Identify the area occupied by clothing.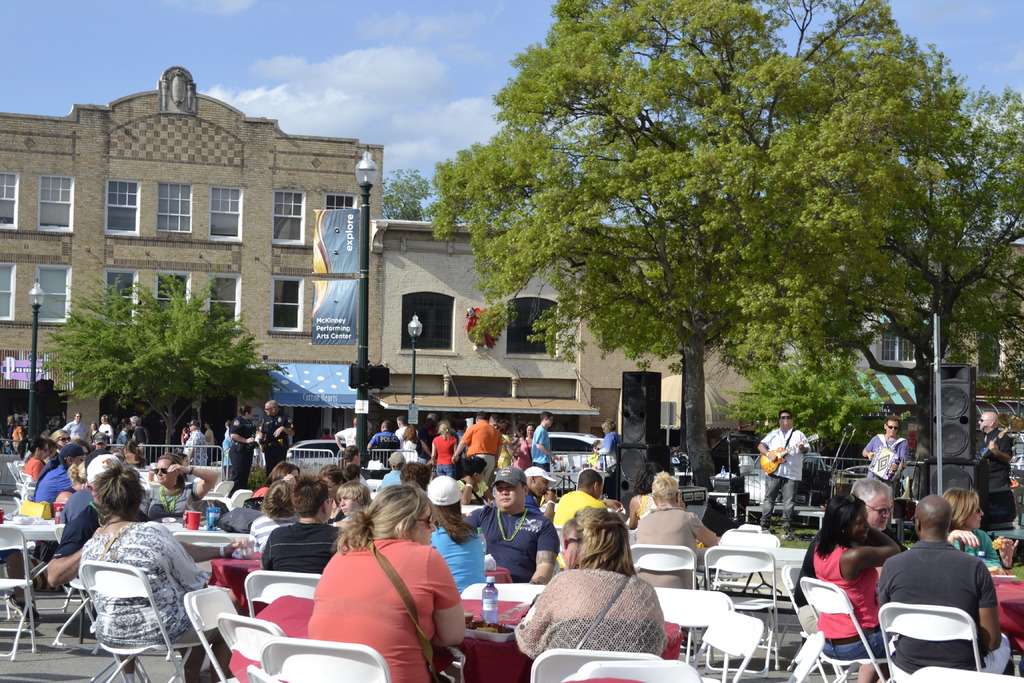
Area: l=336, t=425, r=355, b=447.
